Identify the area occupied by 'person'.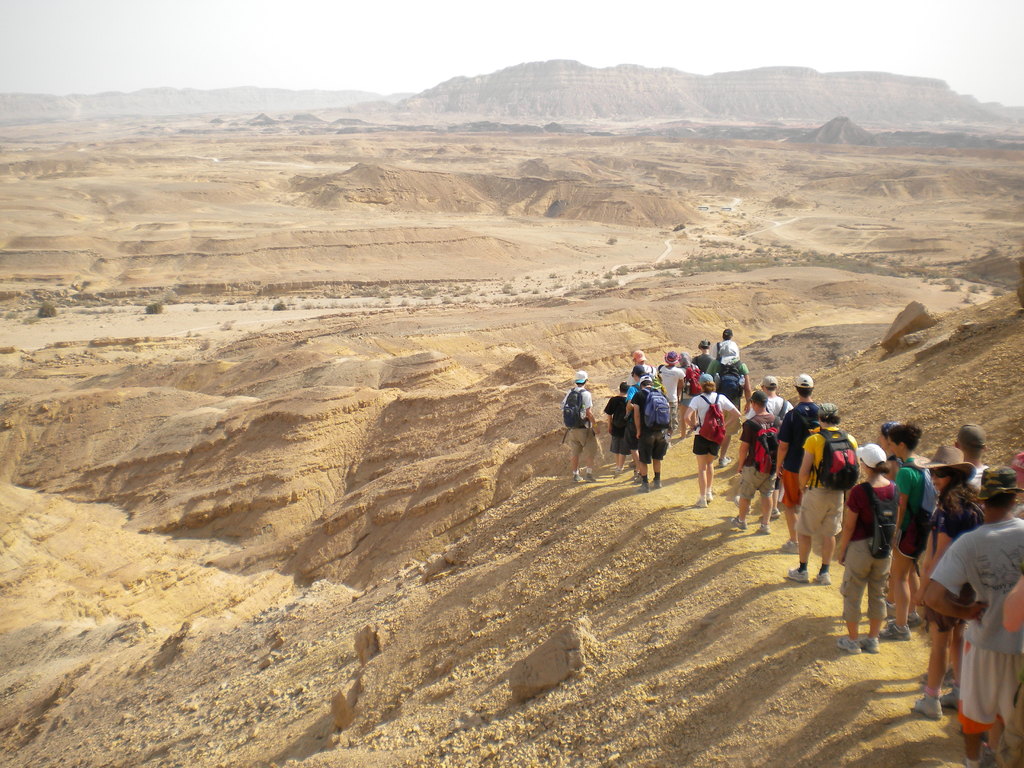
Area: {"left": 656, "top": 349, "right": 683, "bottom": 428}.
